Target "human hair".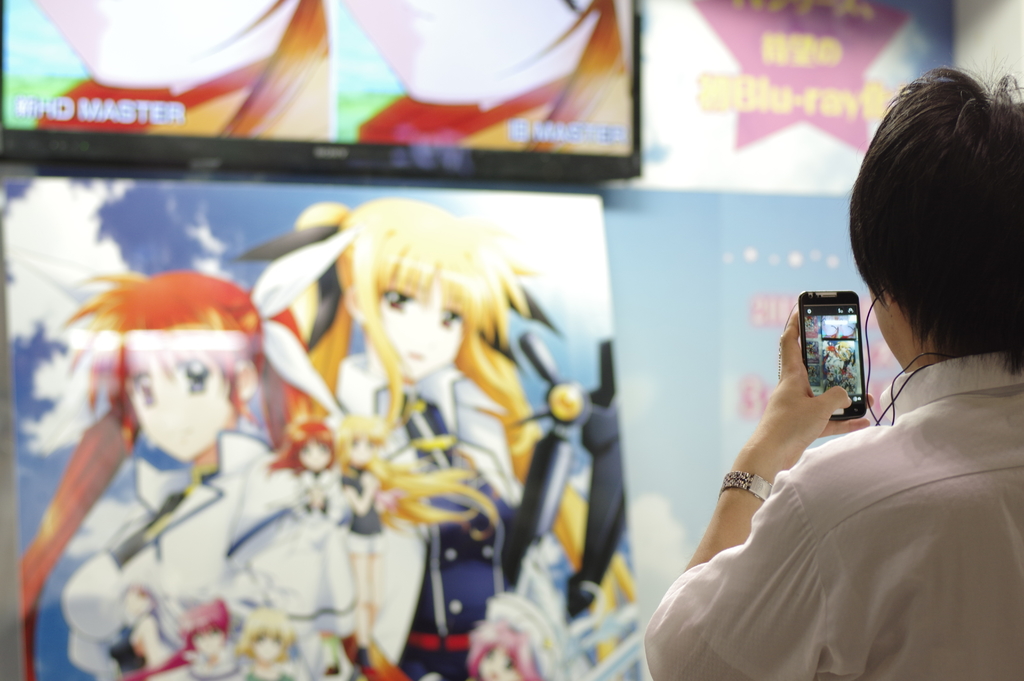
Target region: <bbox>867, 40, 1012, 395</bbox>.
